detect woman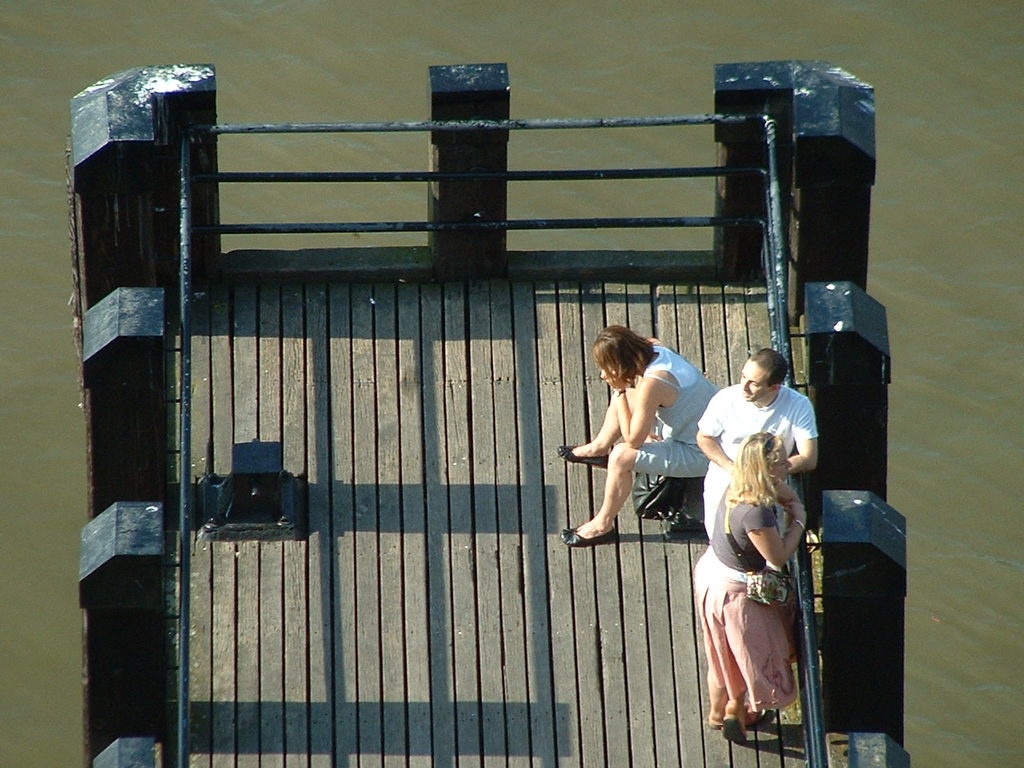
box=[560, 318, 720, 545]
